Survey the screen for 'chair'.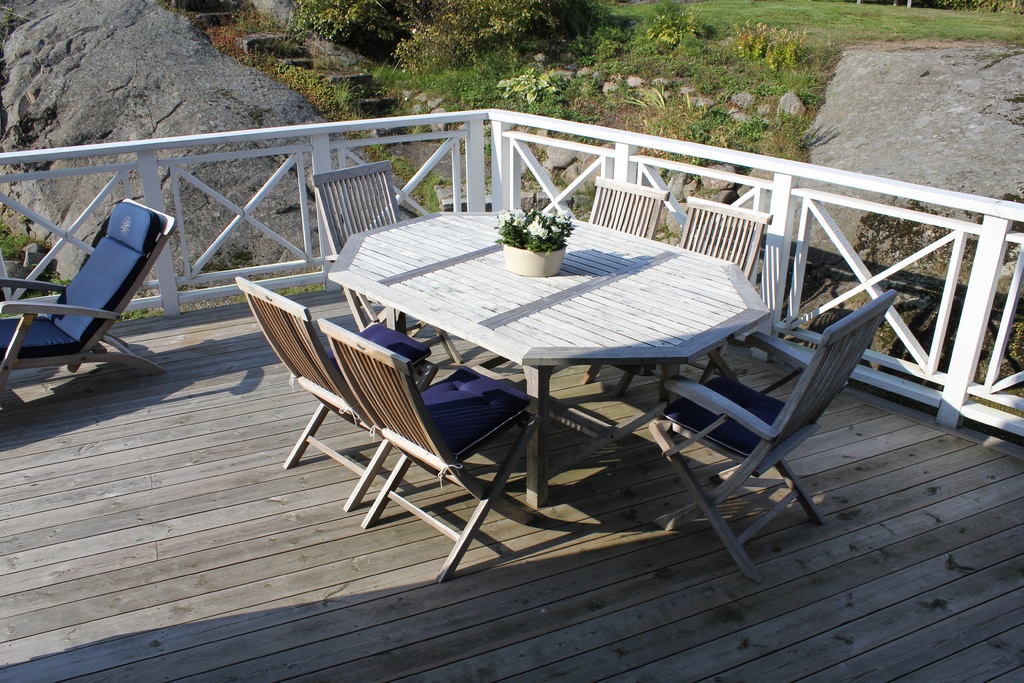
Survey found: crop(575, 172, 670, 399).
